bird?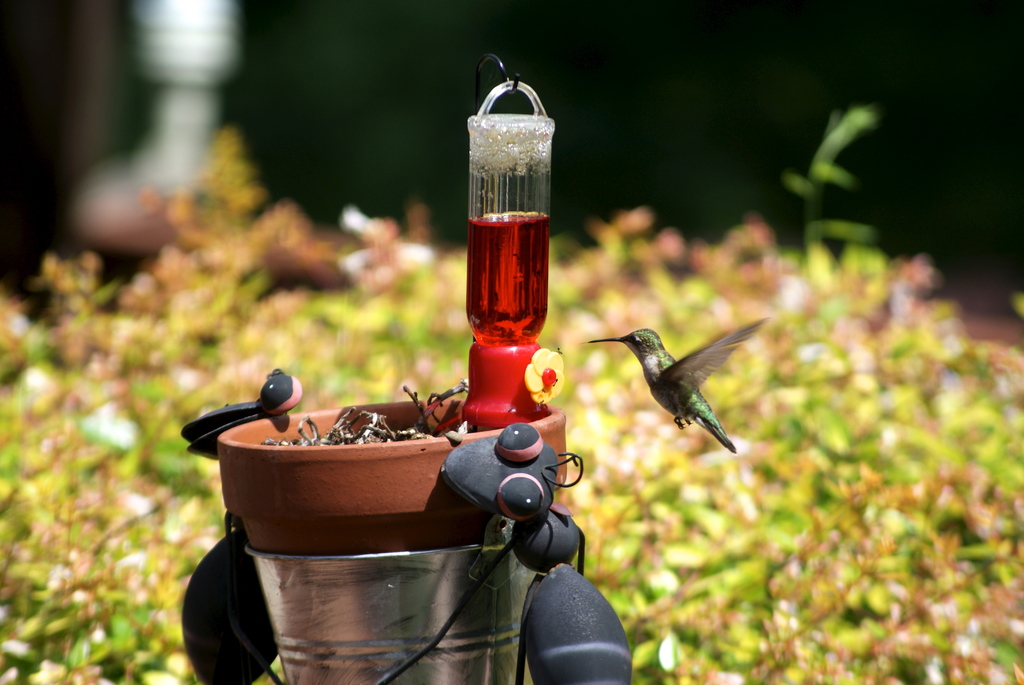
detection(572, 309, 762, 459)
